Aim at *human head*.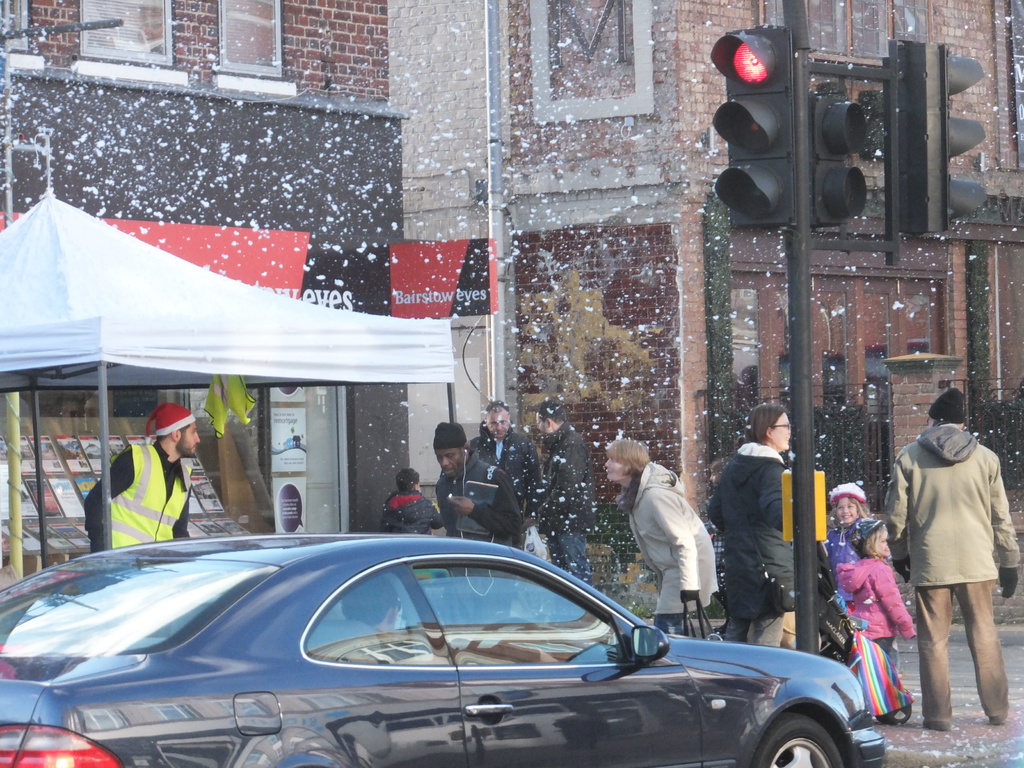
Aimed at bbox=(752, 404, 794, 451).
